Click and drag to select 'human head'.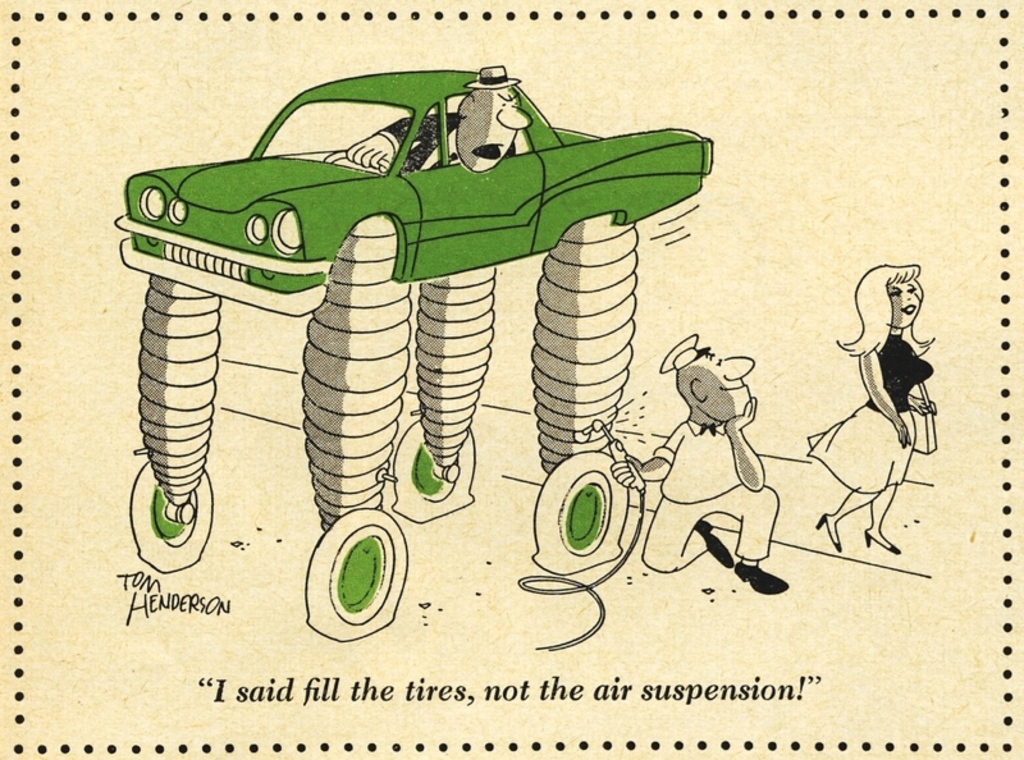
Selection: {"x1": 684, "y1": 342, "x2": 768, "y2": 430}.
